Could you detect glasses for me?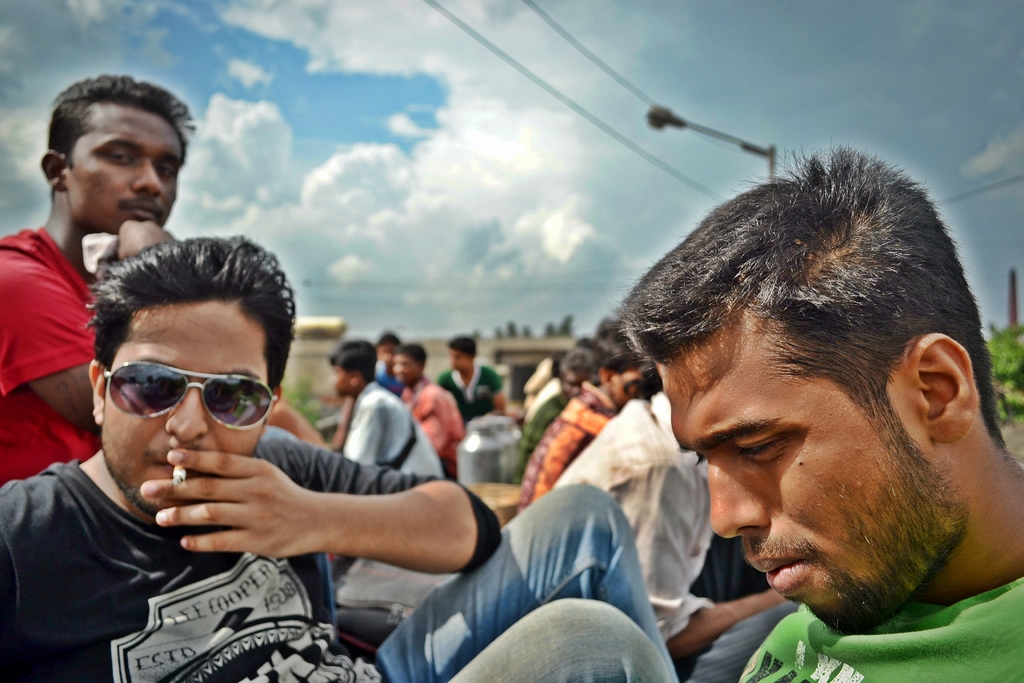
Detection result: 99,358,287,433.
